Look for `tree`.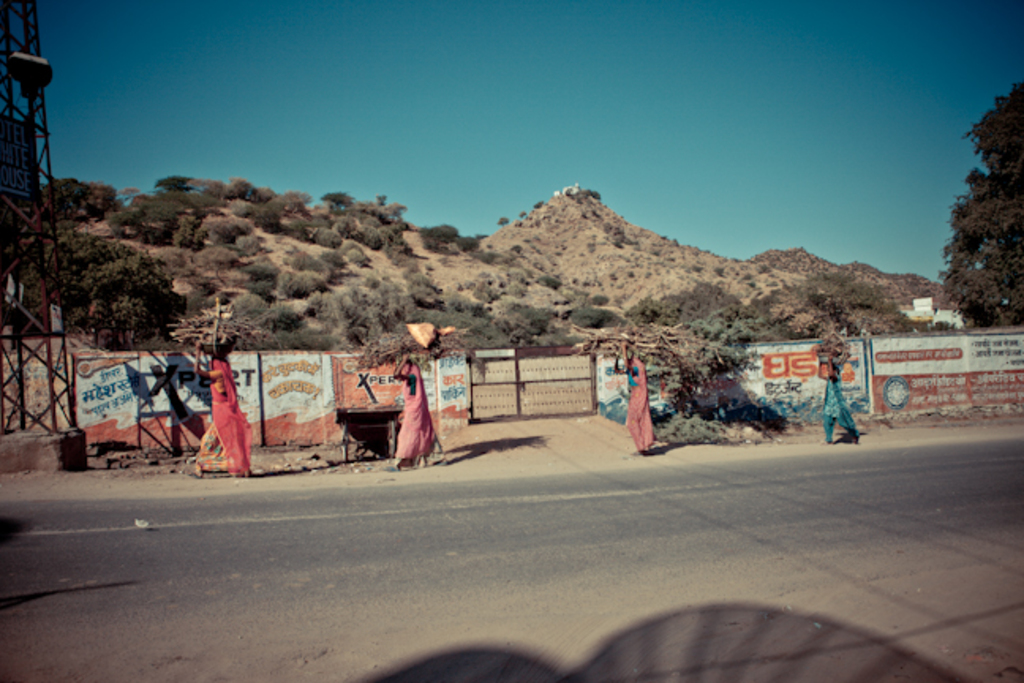
Found: left=939, top=79, right=1022, bottom=337.
